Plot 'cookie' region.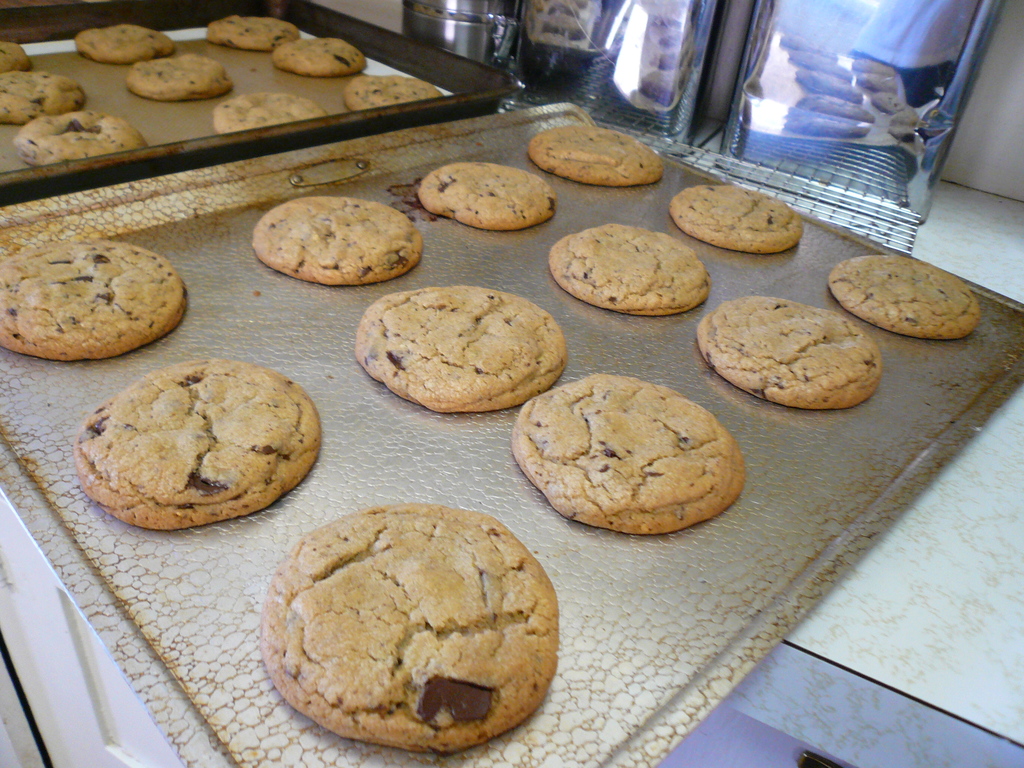
Plotted at 419/161/560/233.
